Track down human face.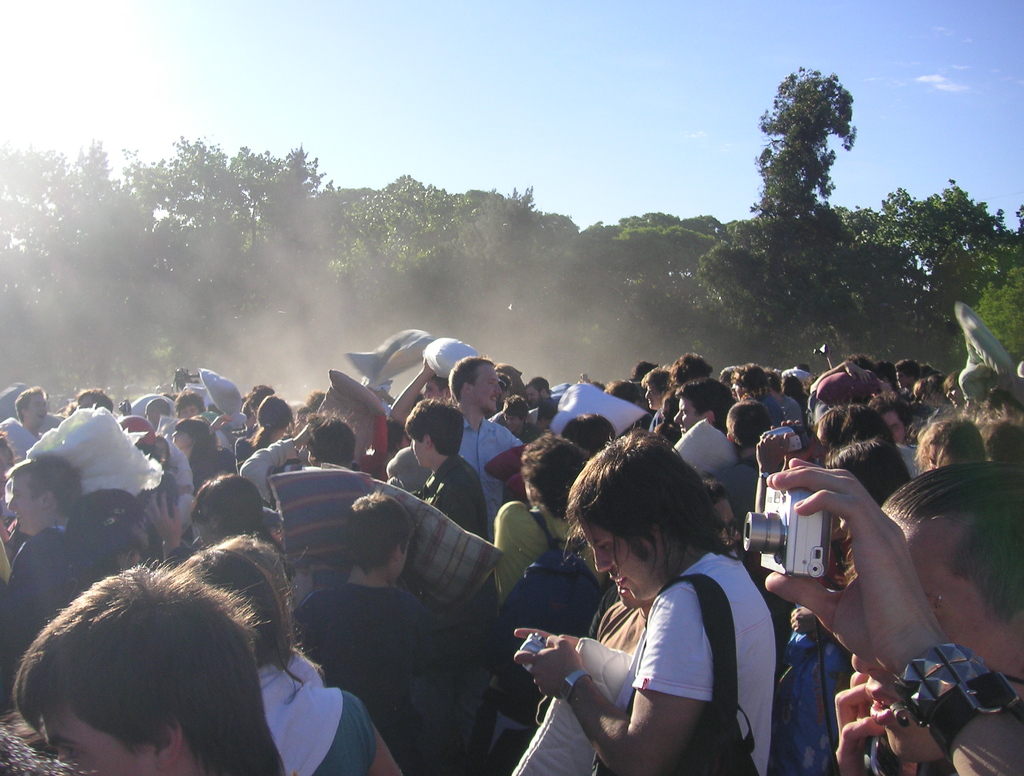
Tracked to crop(849, 510, 1012, 756).
